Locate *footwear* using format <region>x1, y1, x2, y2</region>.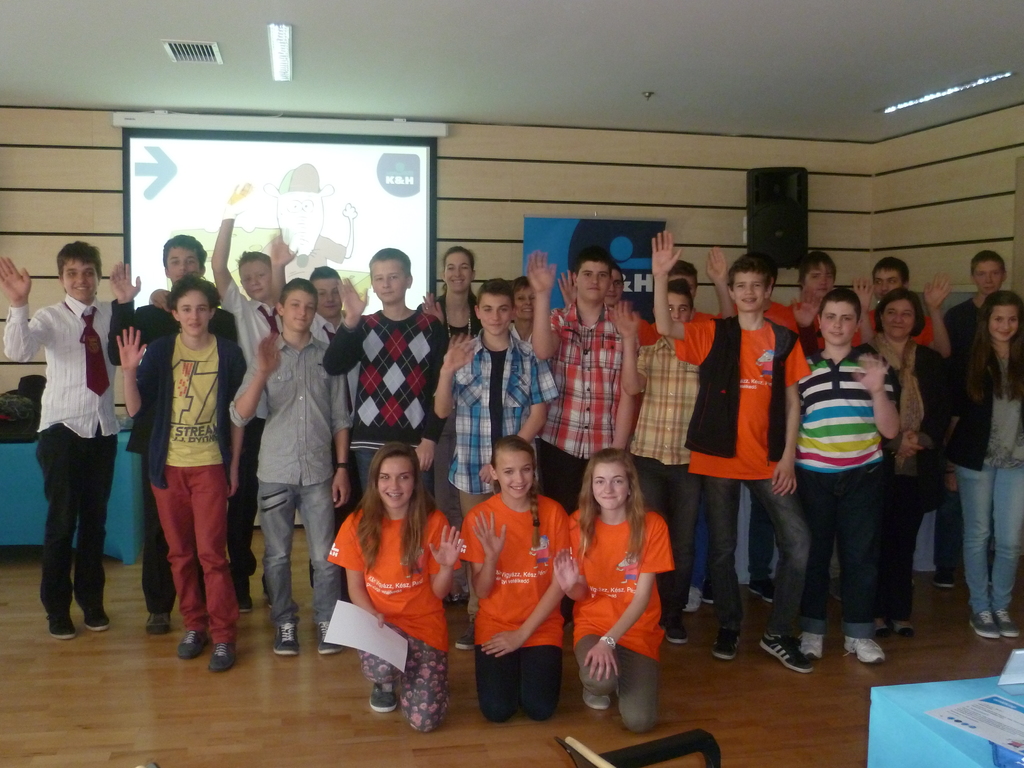
<region>1000, 609, 1021, 638</region>.
